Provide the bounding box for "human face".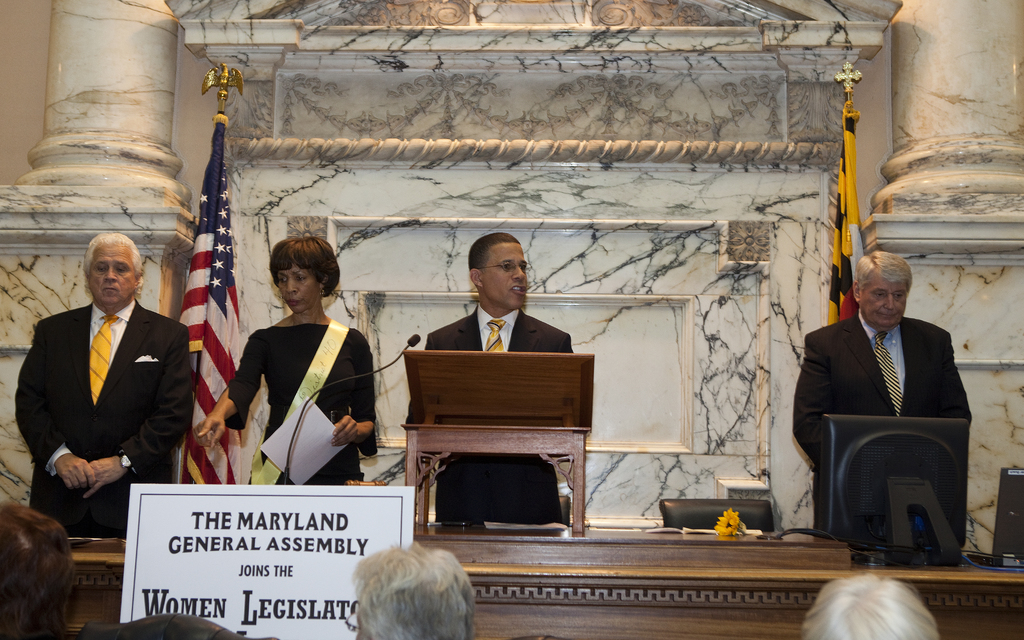
<box>86,248,132,309</box>.
